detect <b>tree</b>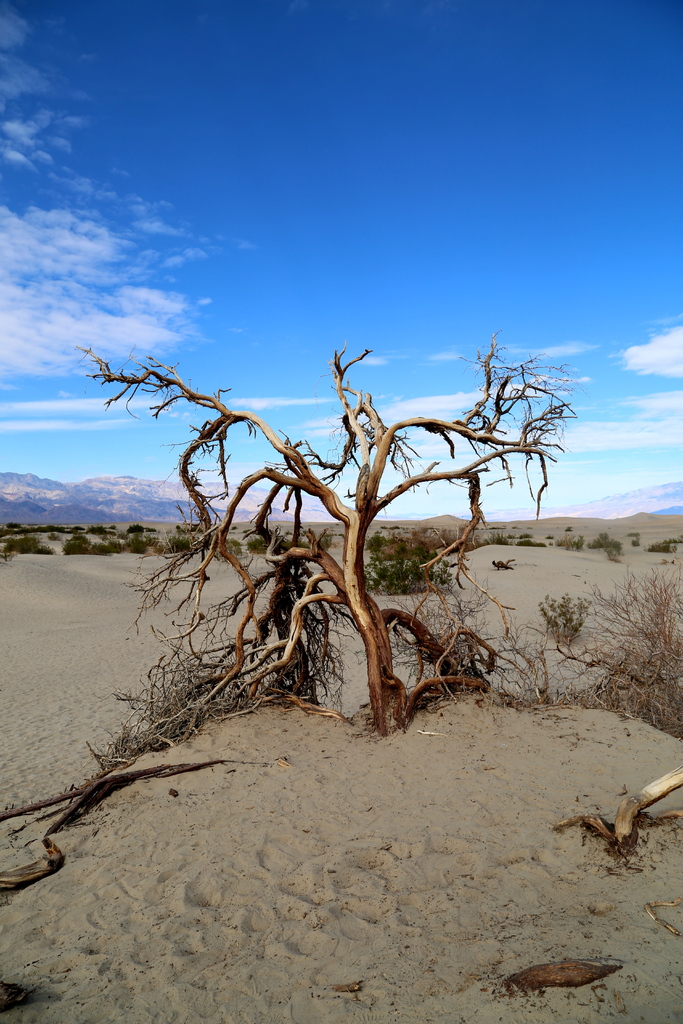
76, 331, 586, 863
